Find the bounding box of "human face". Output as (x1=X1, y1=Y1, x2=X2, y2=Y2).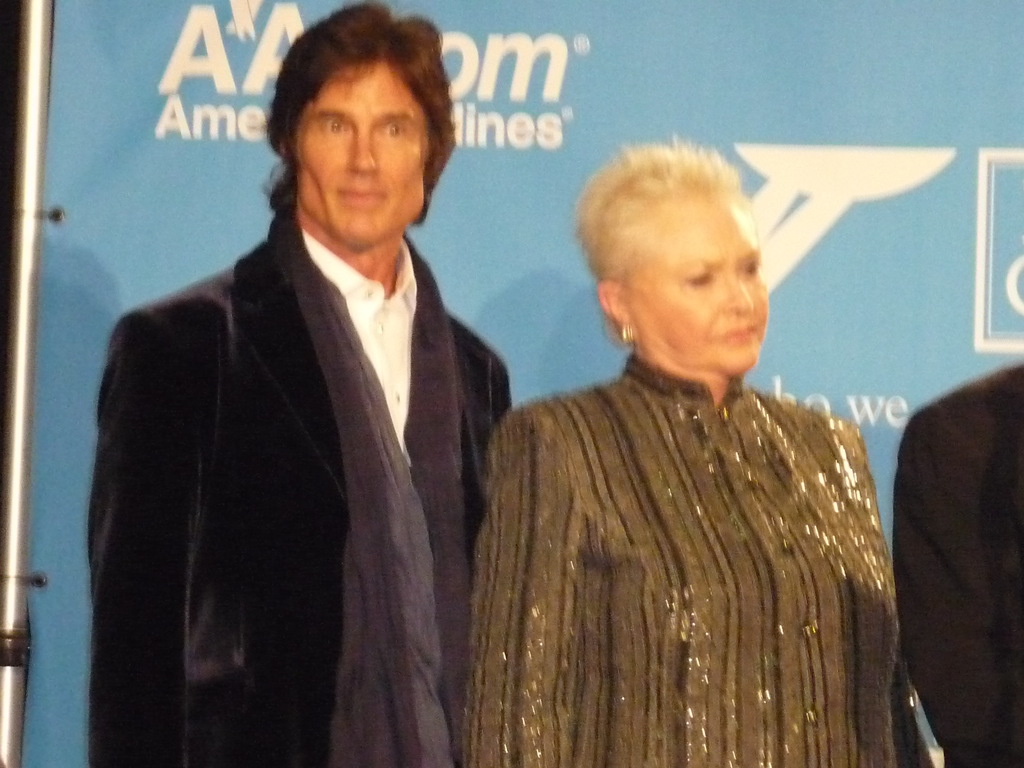
(x1=298, y1=48, x2=420, y2=259).
